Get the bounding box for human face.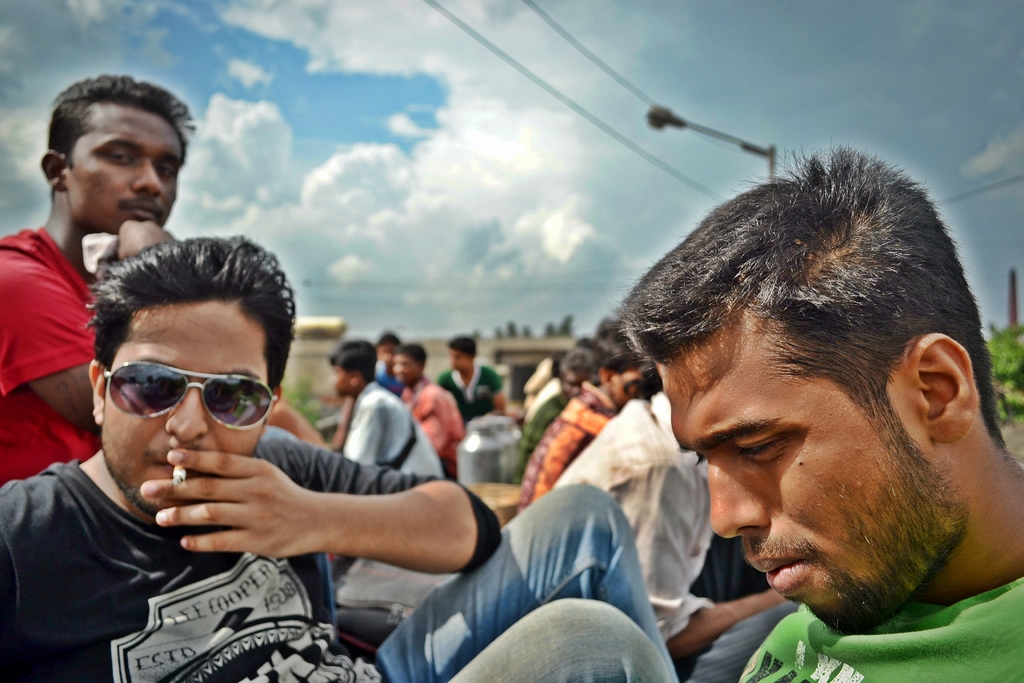
BBox(646, 302, 939, 632).
